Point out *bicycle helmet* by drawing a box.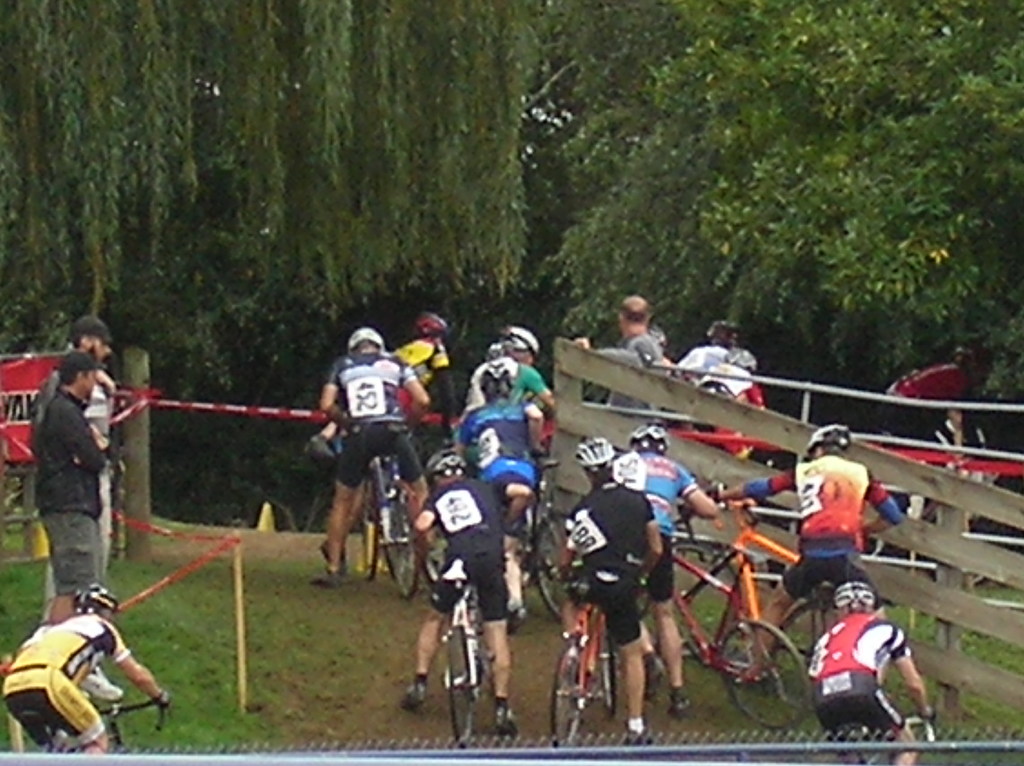
bbox=(497, 325, 537, 356).
